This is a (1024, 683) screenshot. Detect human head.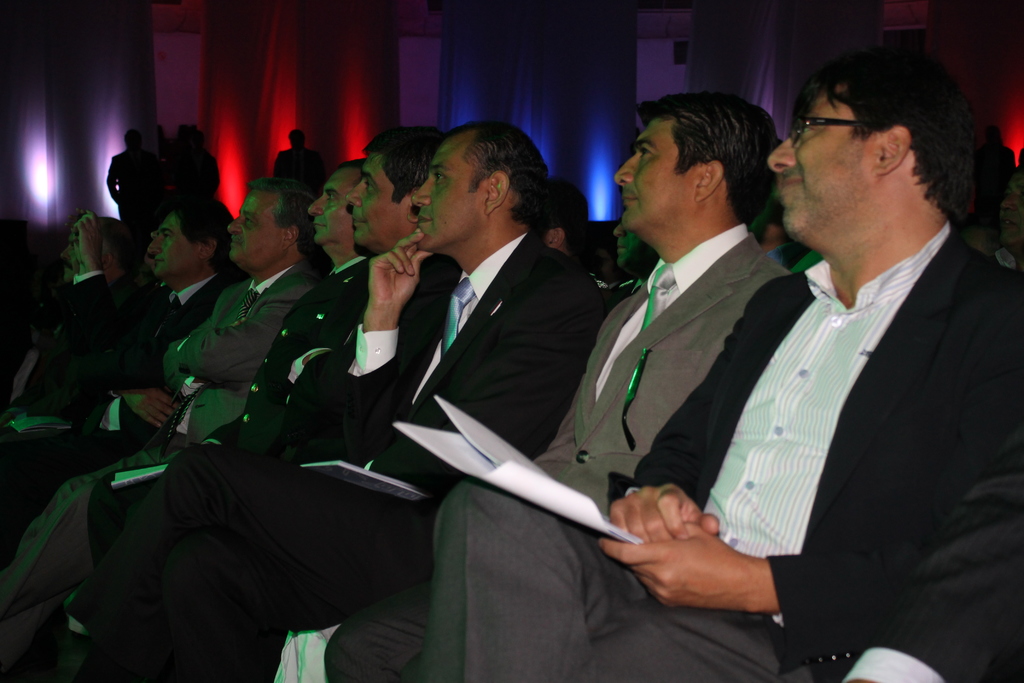
box(545, 179, 585, 252).
